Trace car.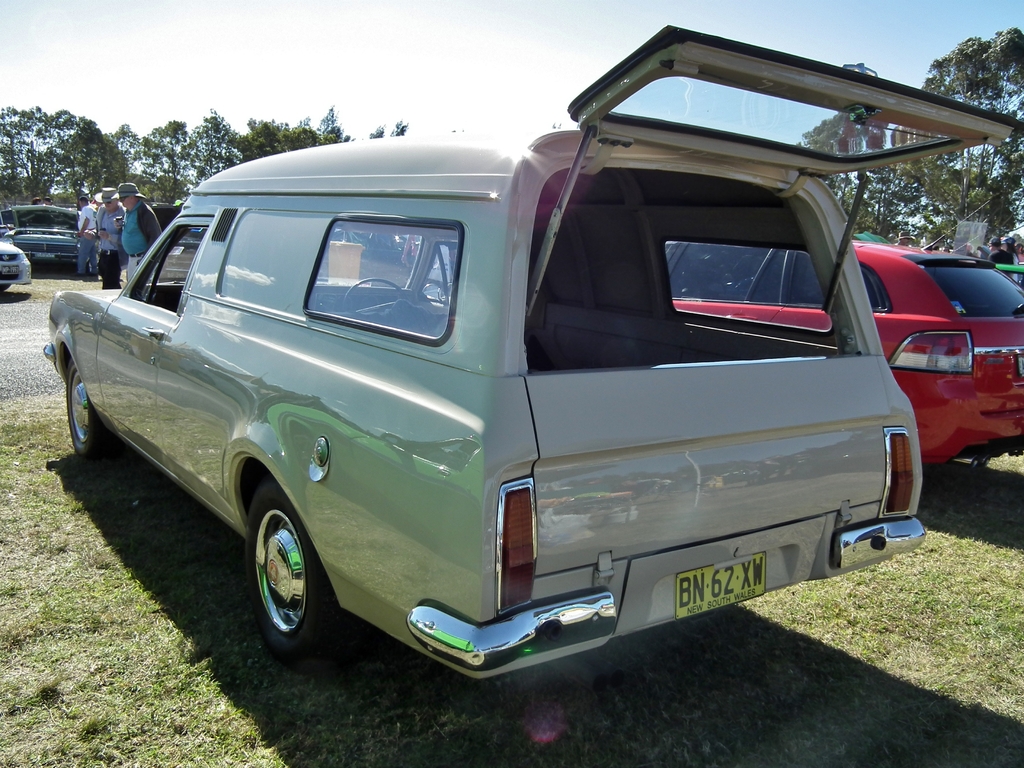
Traced to {"left": 0, "top": 239, "right": 31, "bottom": 294}.
